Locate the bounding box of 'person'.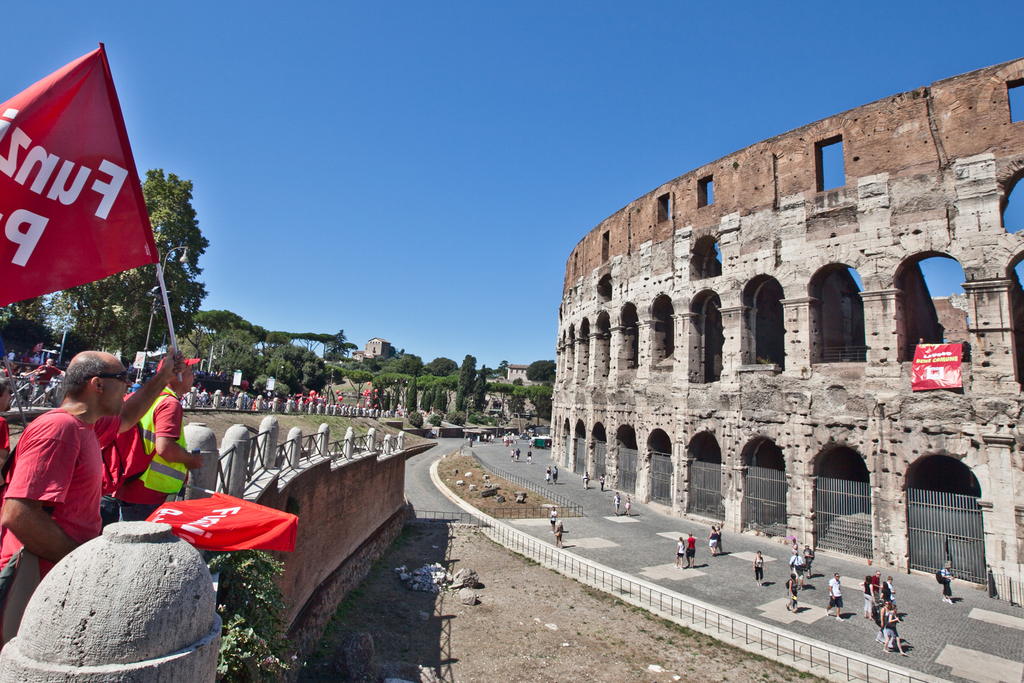
Bounding box: (x1=509, y1=450, x2=515, y2=460).
